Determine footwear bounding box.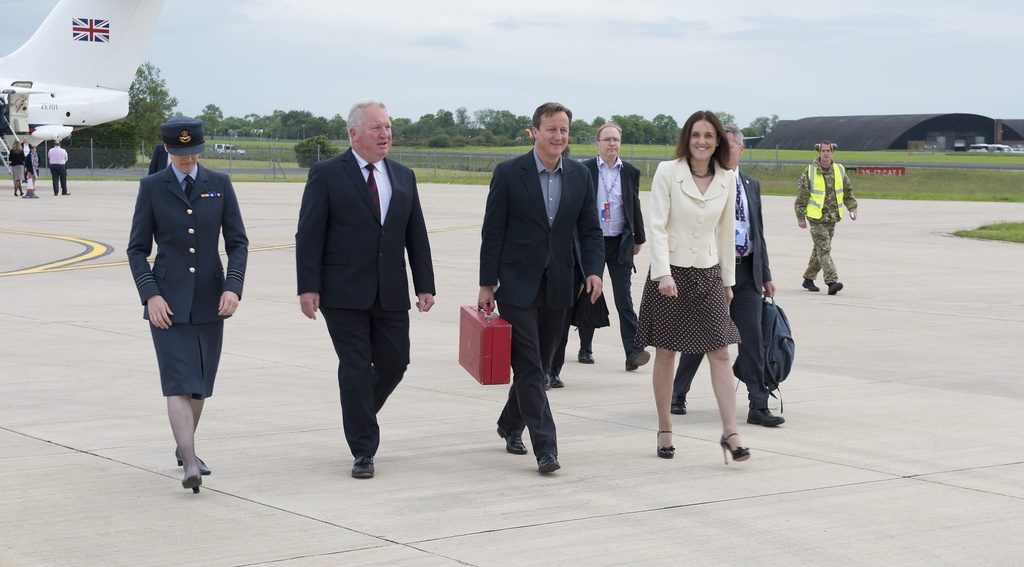
Determined: 545,373,554,389.
